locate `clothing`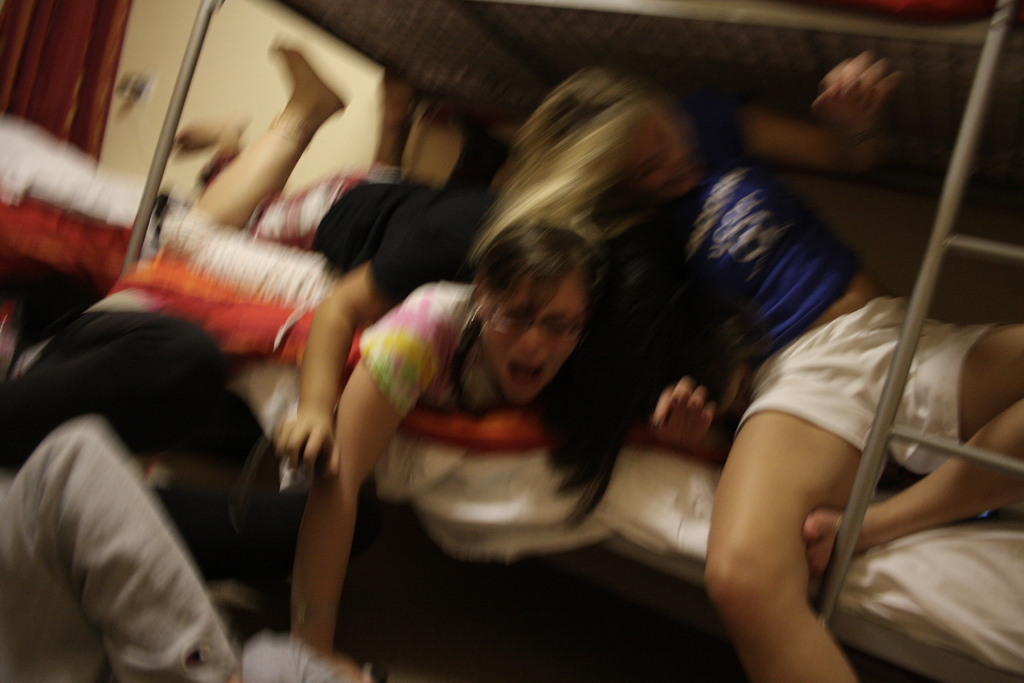
(247,167,481,288)
